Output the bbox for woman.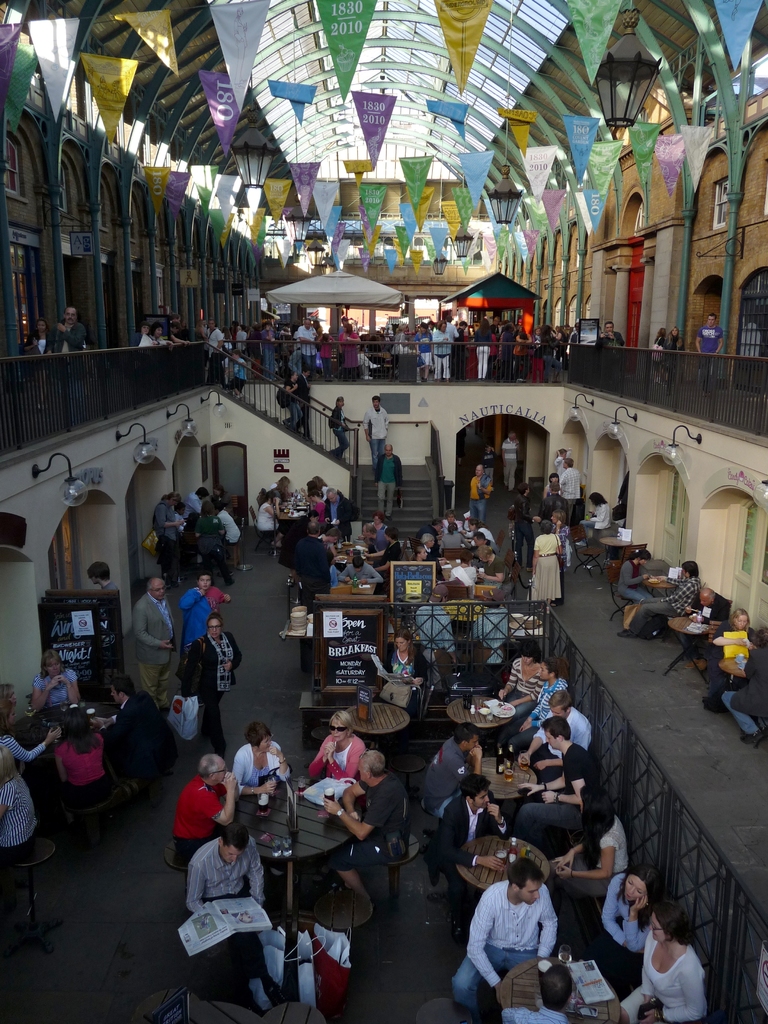
(129, 321, 158, 359).
